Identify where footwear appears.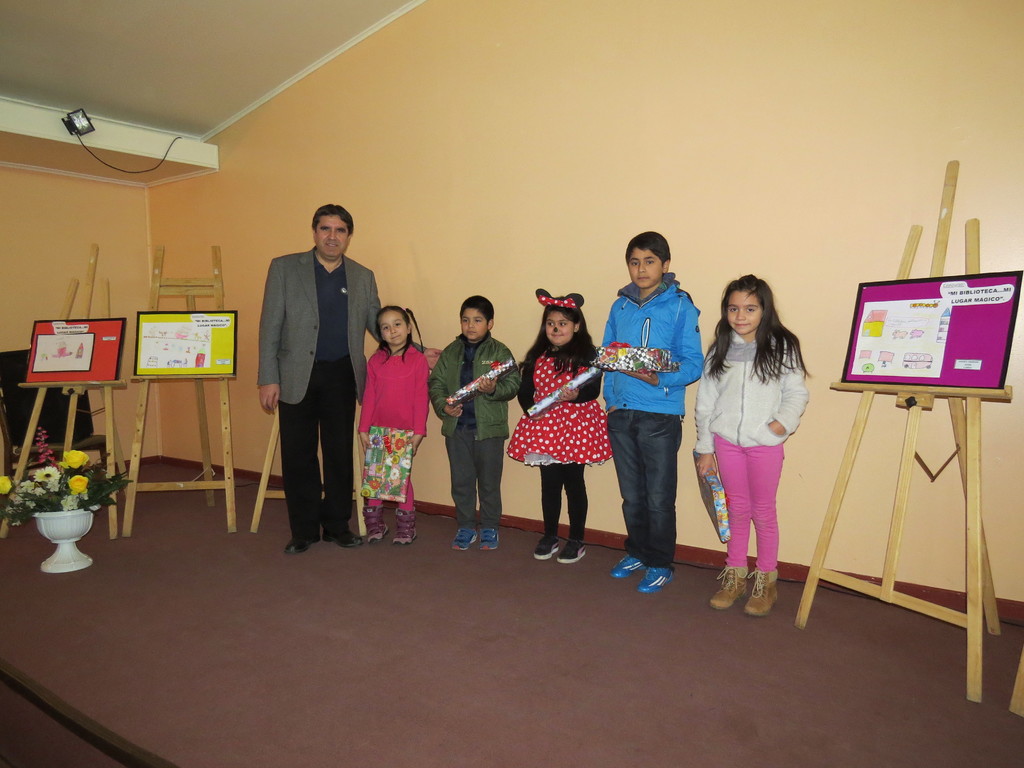
Appears at detection(449, 529, 475, 552).
